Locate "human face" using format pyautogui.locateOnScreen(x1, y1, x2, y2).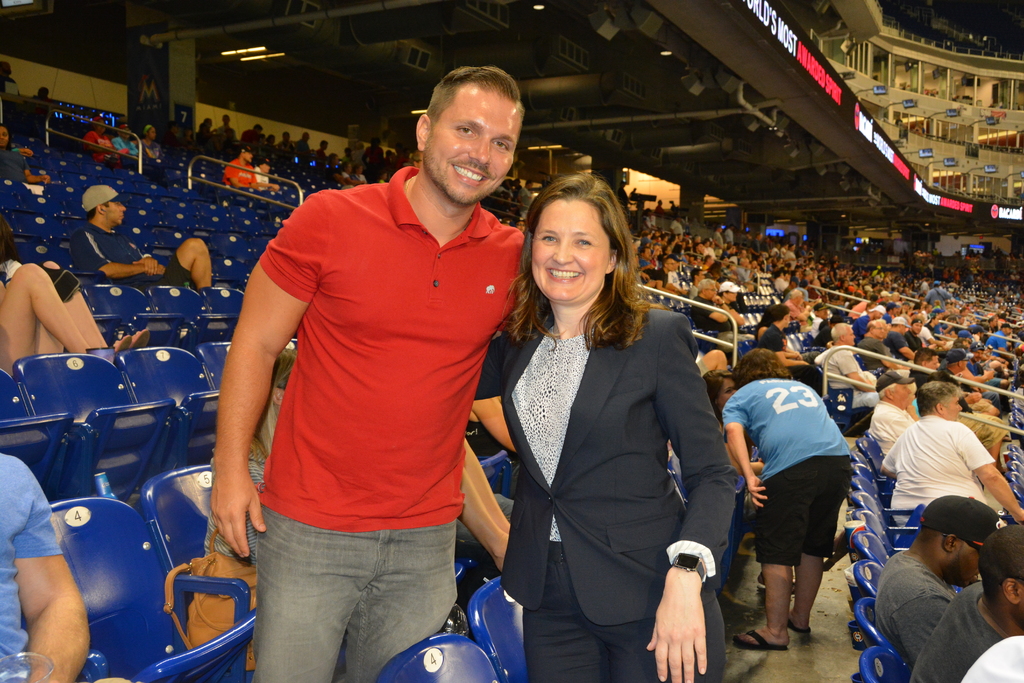
pyautogui.locateOnScreen(107, 205, 128, 224).
